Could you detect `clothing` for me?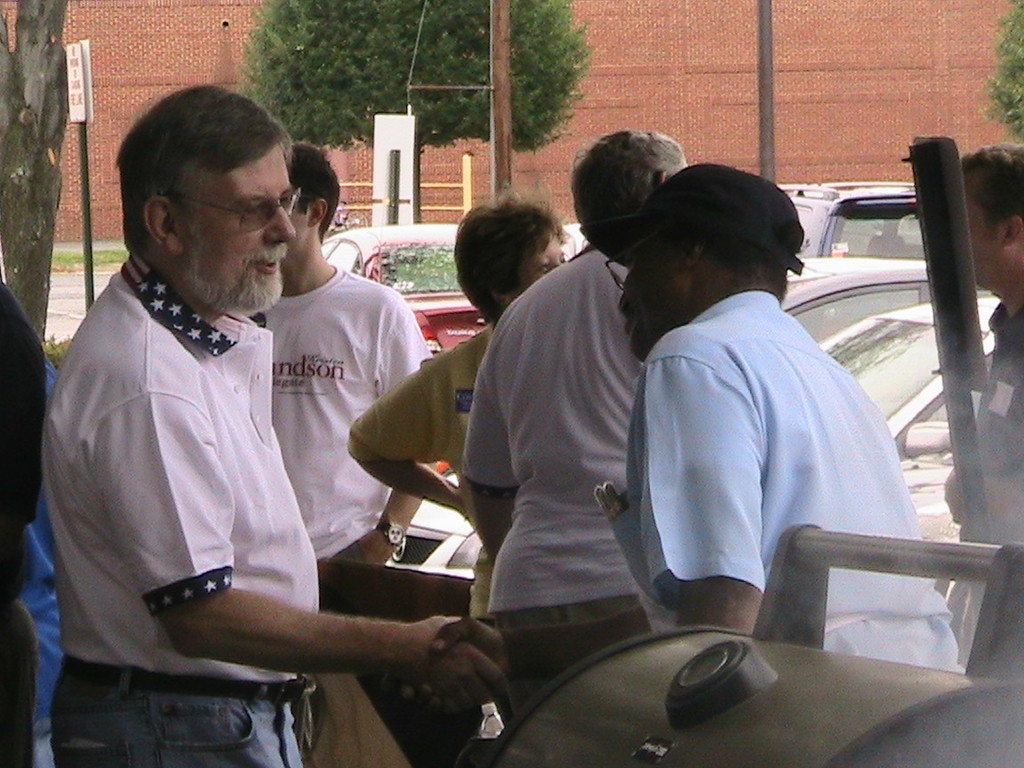
Detection result: (x1=348, y1=317, x2=499, y2=628).
